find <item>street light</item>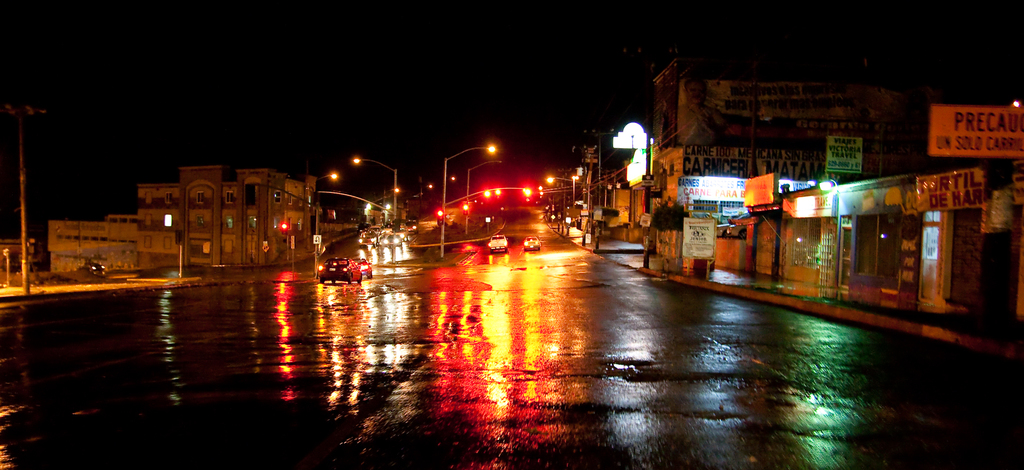
<bbox>409, 181, 536, 227</bbox>
